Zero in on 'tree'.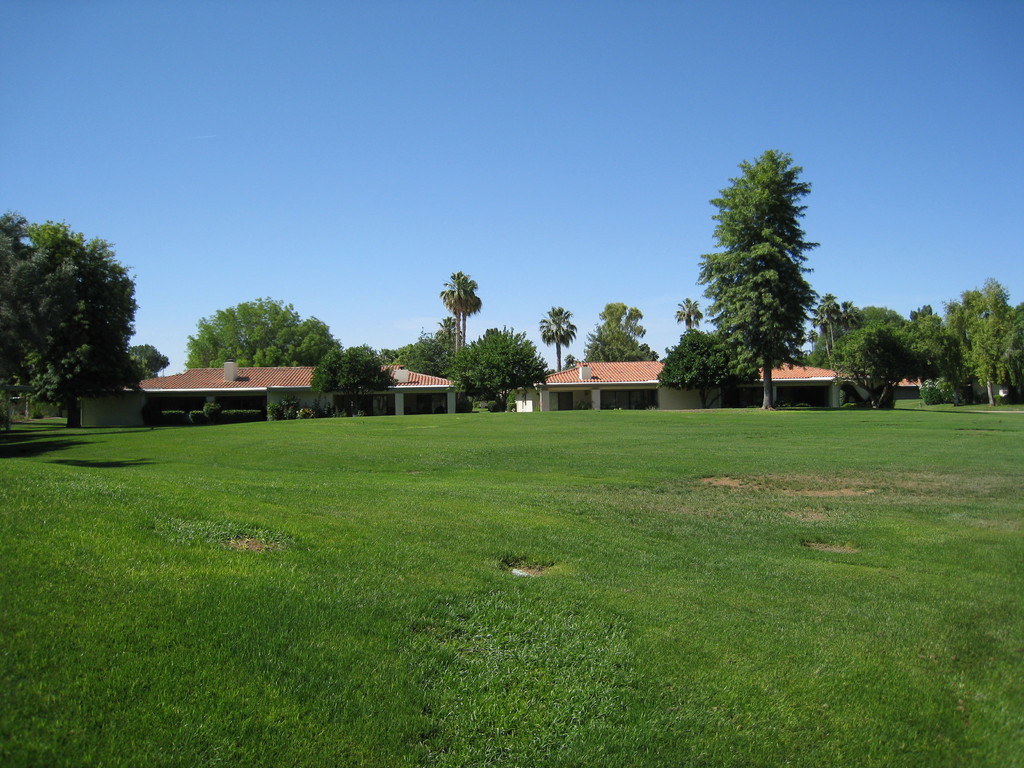
Zeroed in: l=674, t=295, r=710, b=329.
